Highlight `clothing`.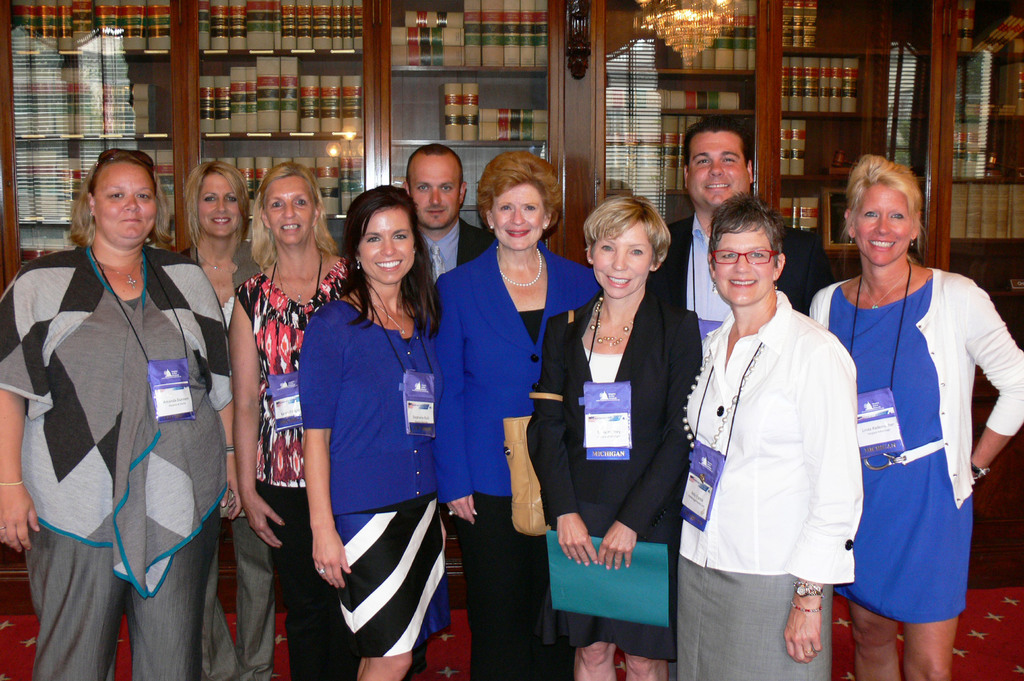
Highlighted region: region(297, 287, 457, 663).
